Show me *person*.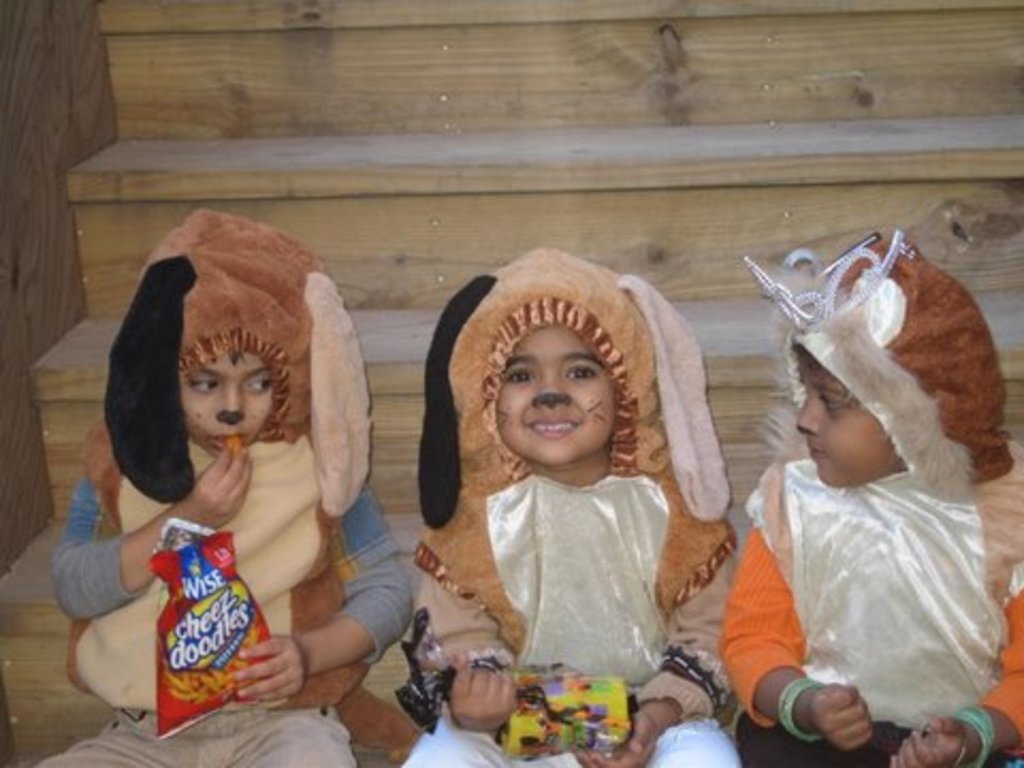
*person* is here: (405, 247, 734, 738).
